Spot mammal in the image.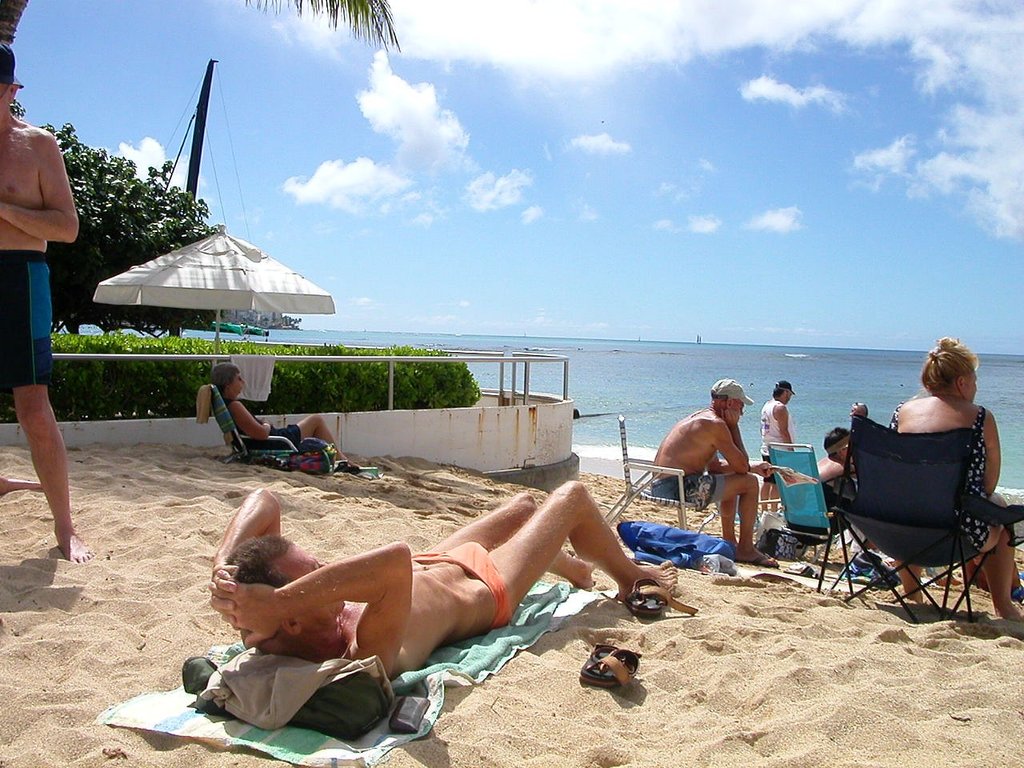
mammal found at {"left": 0, "top": 39, "right": 87, "bottom": 565}.
